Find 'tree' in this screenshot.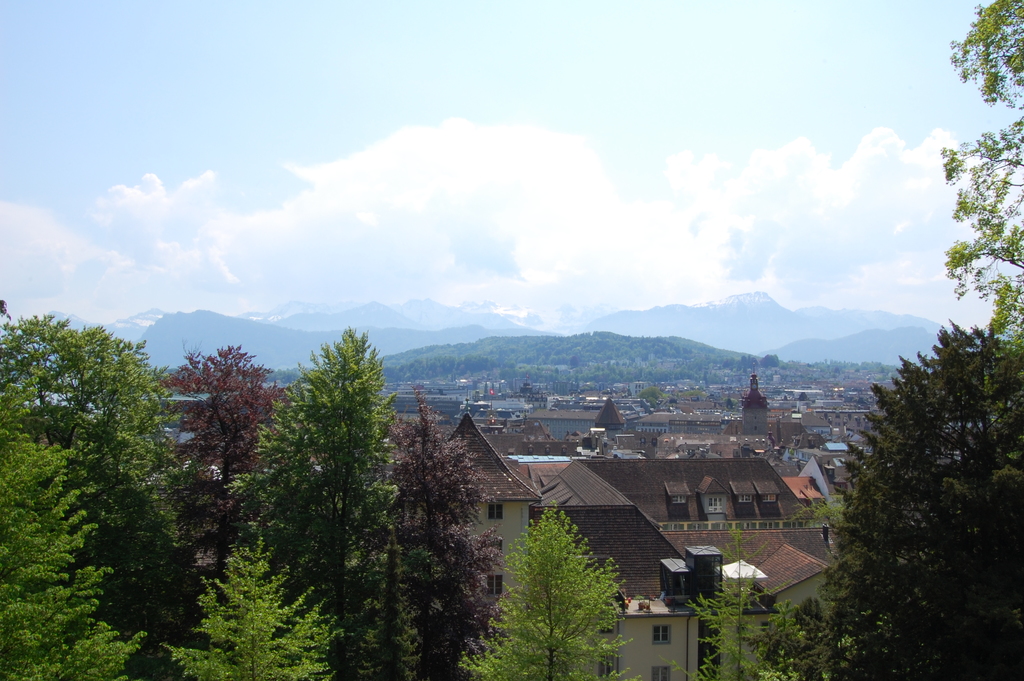
The bounding box for 'tree' is box(826, 321, 1023, 680).
